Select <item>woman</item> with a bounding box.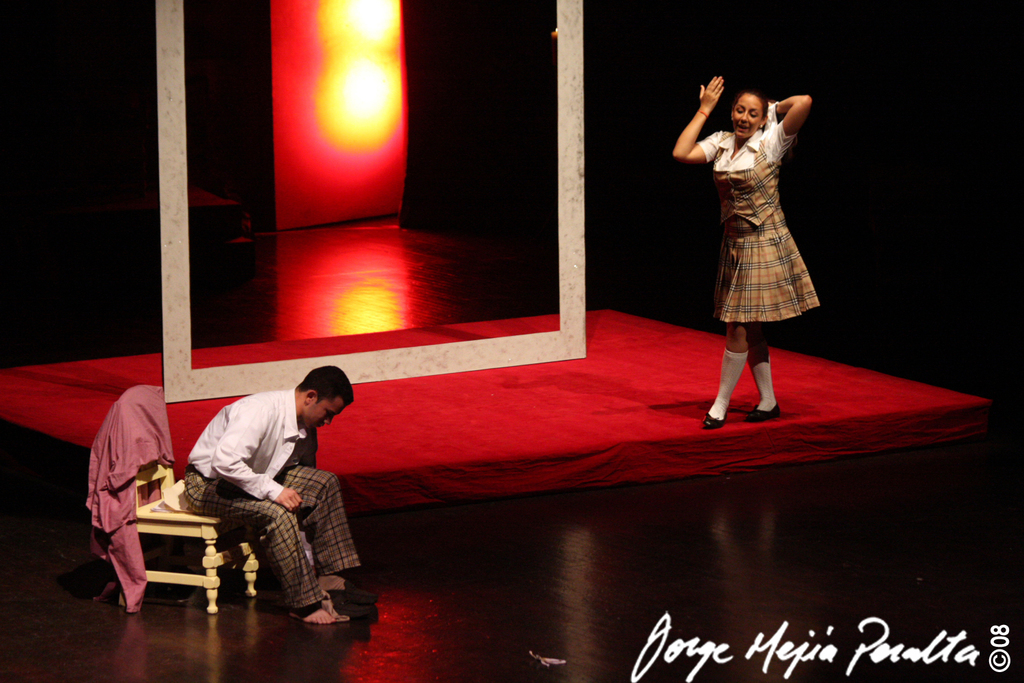
675,78,825,433.
